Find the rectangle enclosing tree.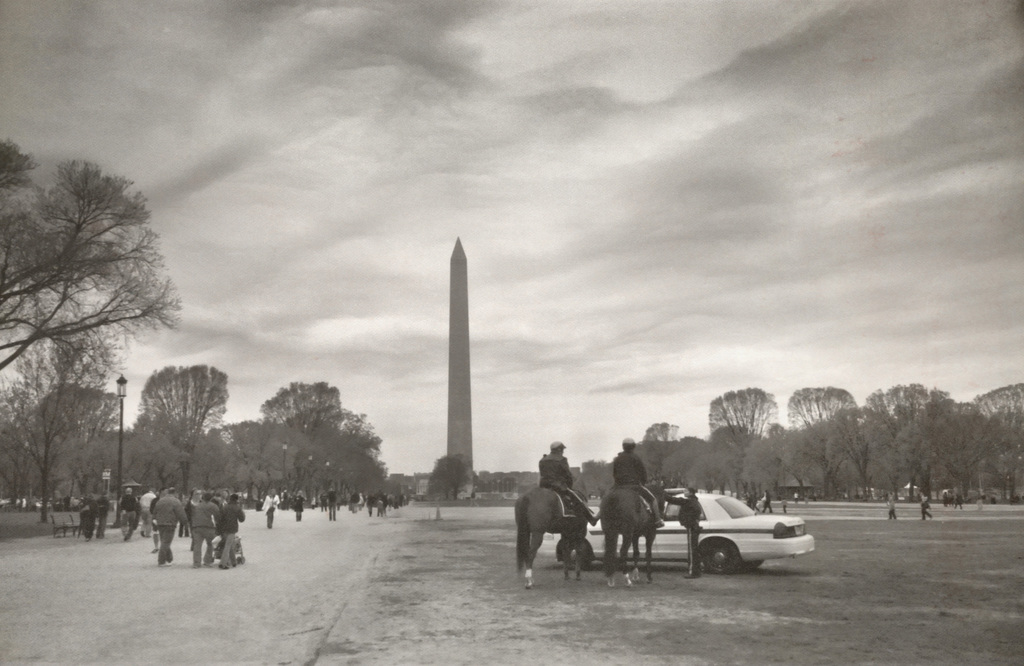
BBox(748, 433, 797, 503).
